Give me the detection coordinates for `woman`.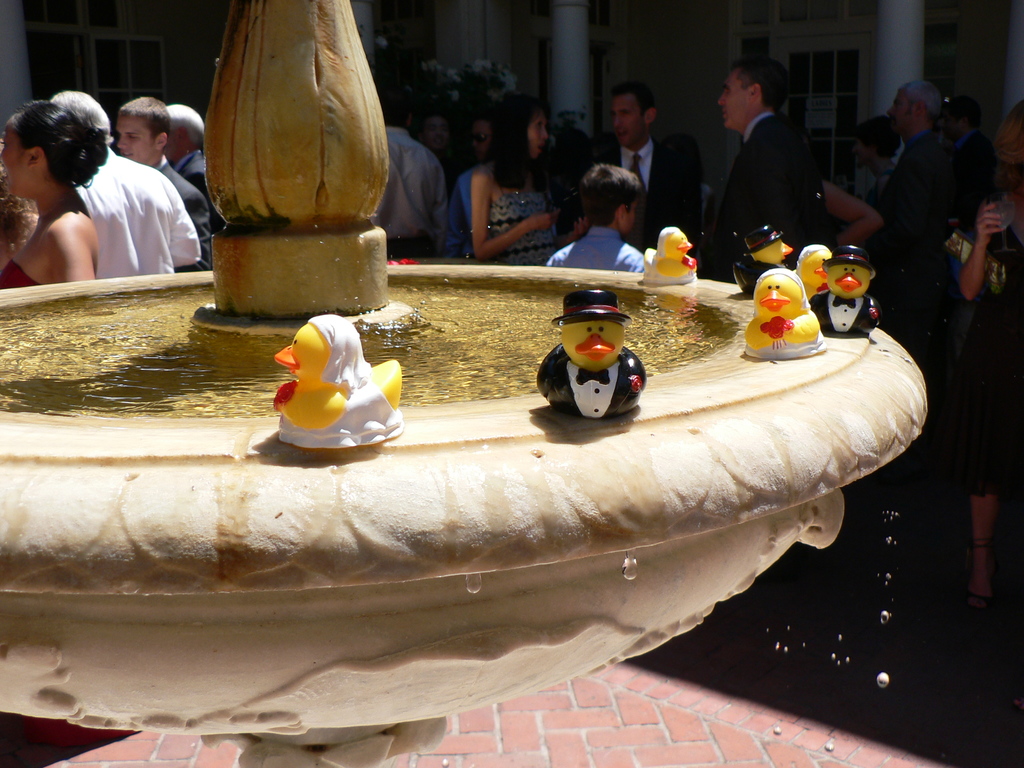
crop(467, 95, 568, 273).
